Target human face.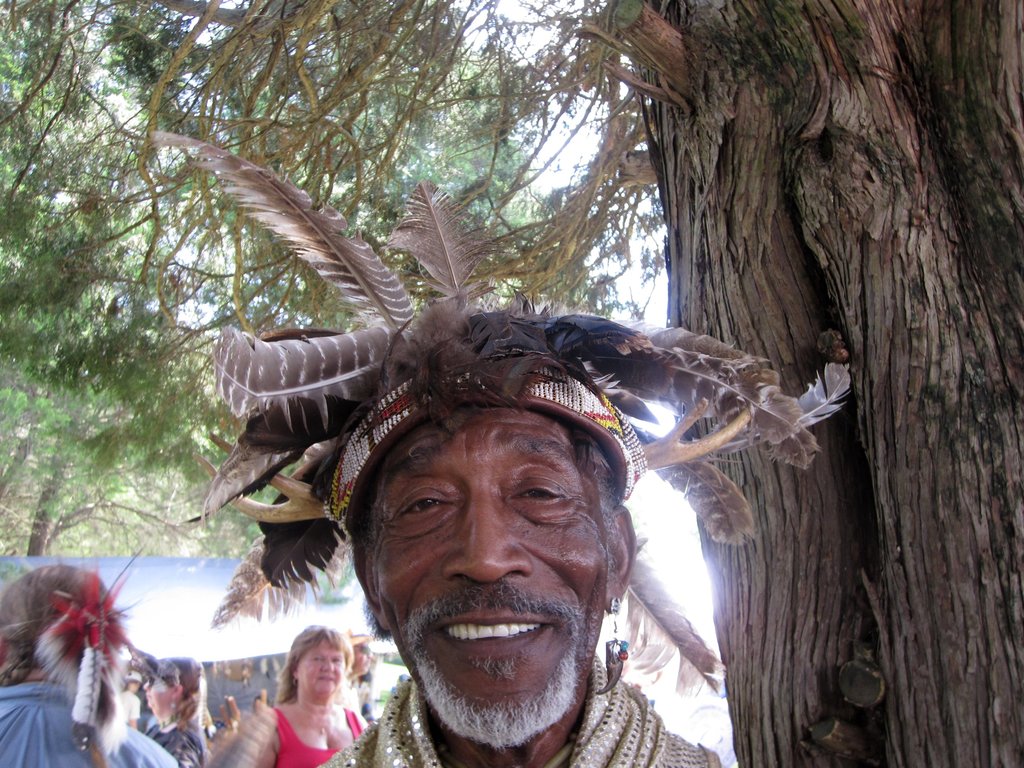
Target region: (141,676,175,715).
